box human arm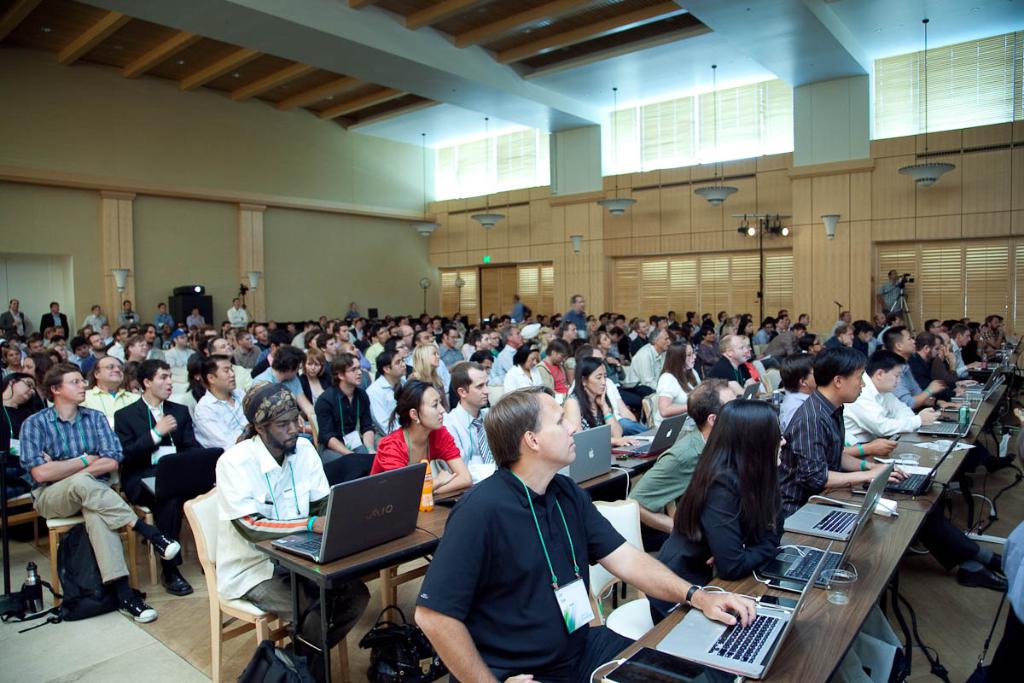
[left=563, top=400, right=638, bottom=448]
